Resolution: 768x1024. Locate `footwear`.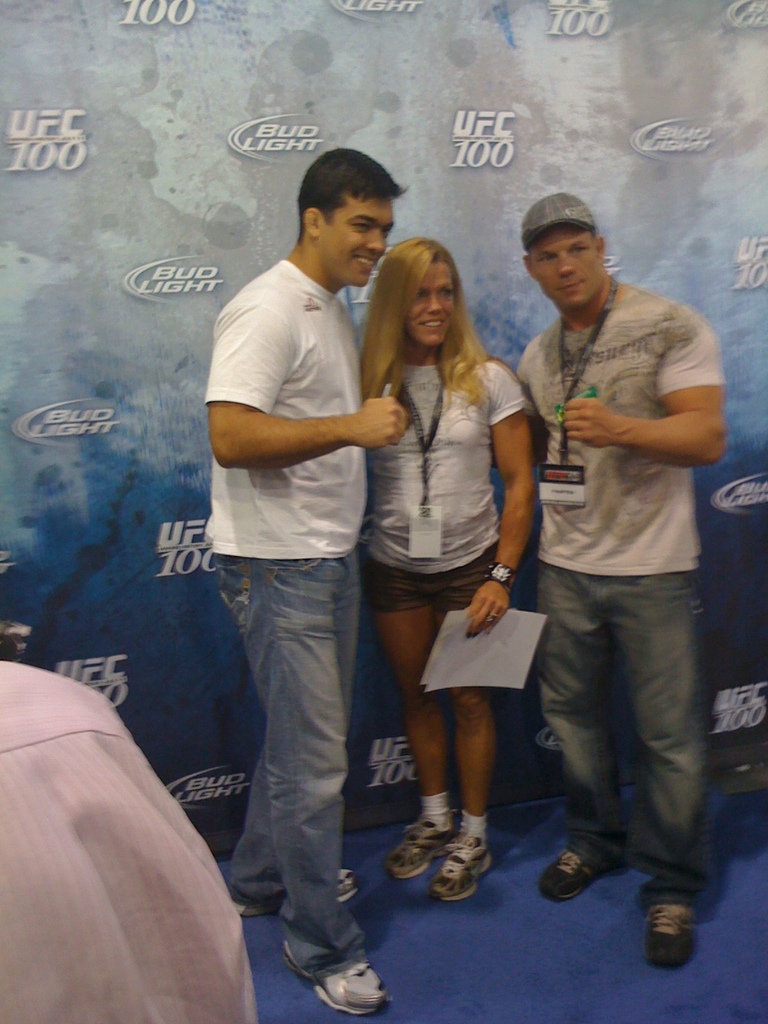
box(431, 830, 494, 900).
